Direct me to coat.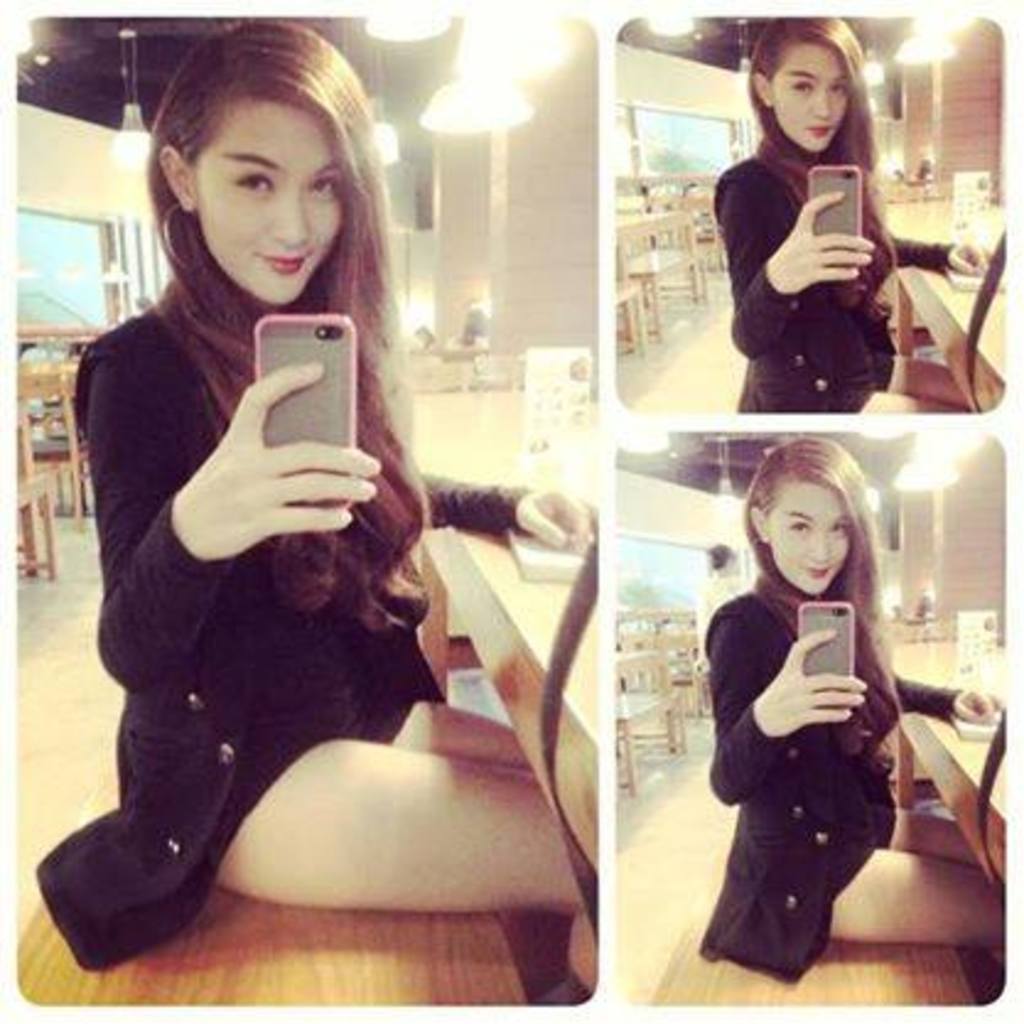
Direction: box(705, 575, 963, 992).
